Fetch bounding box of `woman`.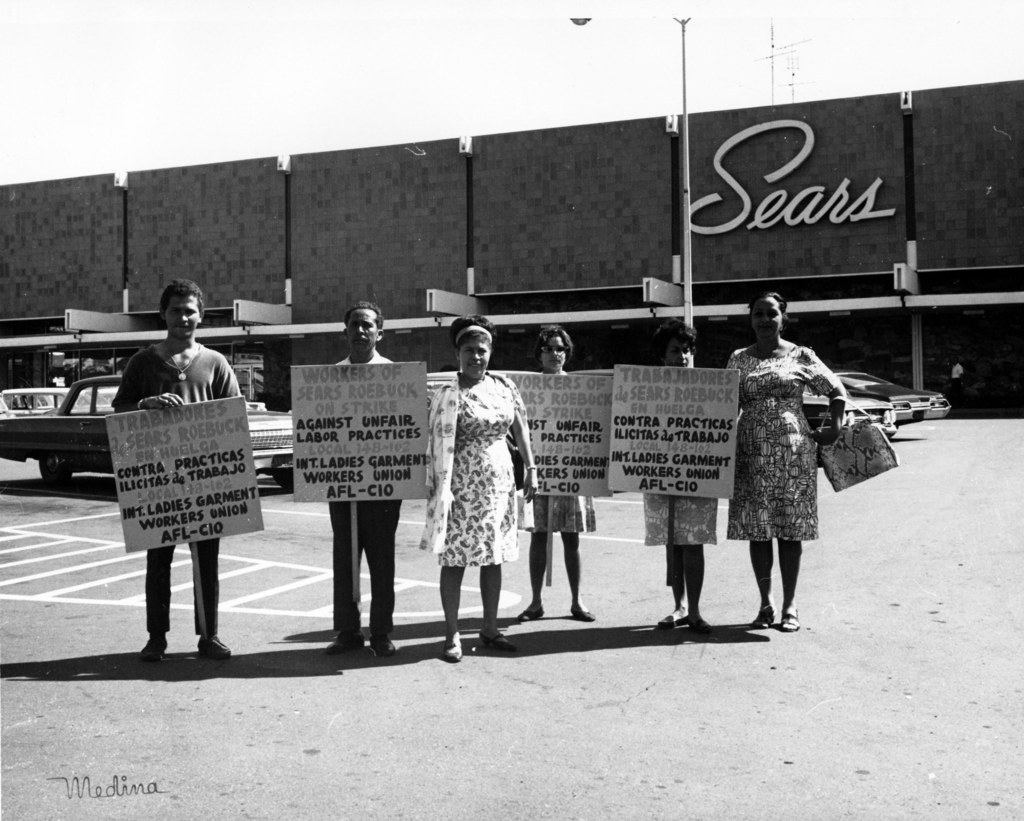
Bbox: BBox(726, 286, 845, 633).
